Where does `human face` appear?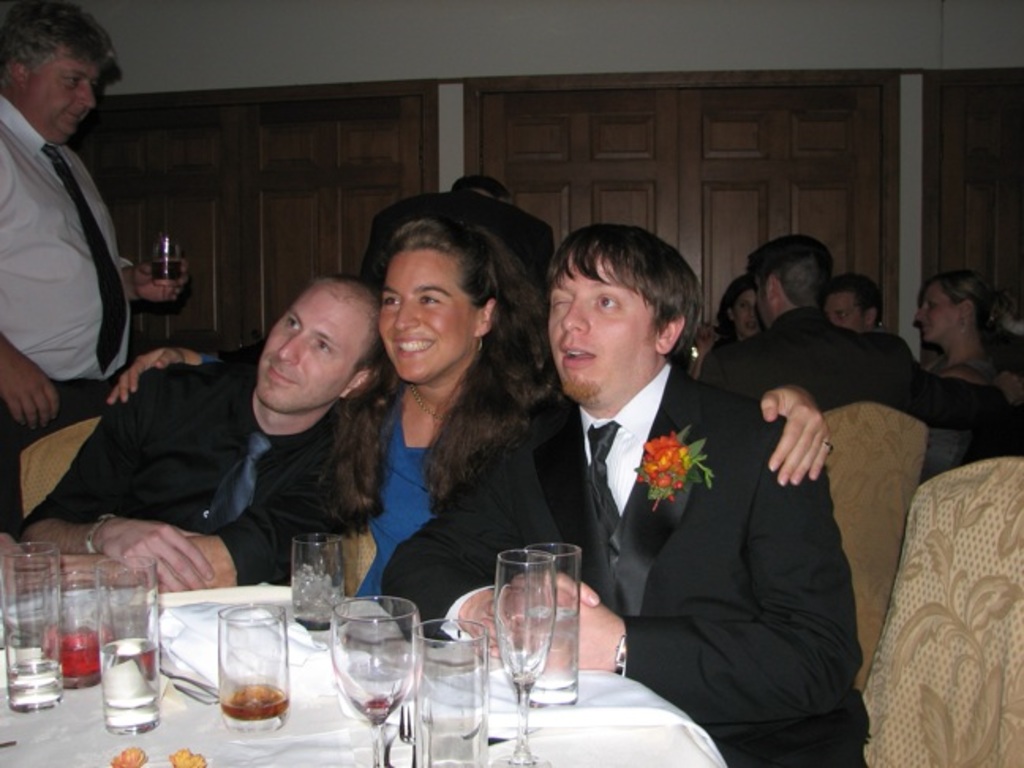
Appears at {"x1": 548, "y1": 258, "x2": 657, "y2": 390}.
